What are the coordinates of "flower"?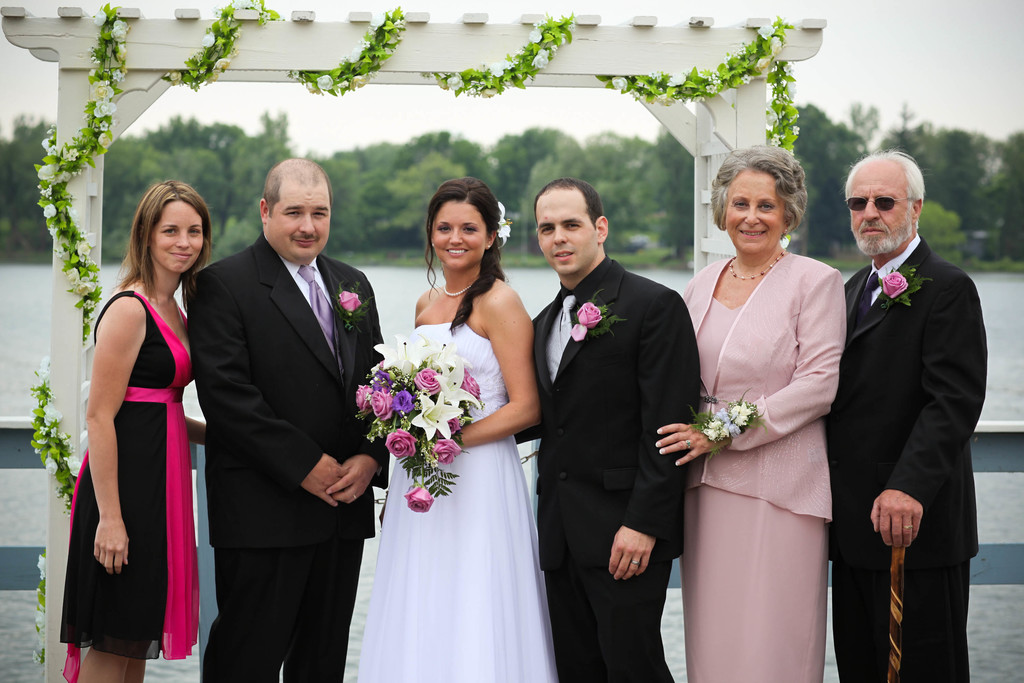
307, 83, 318, 94.
